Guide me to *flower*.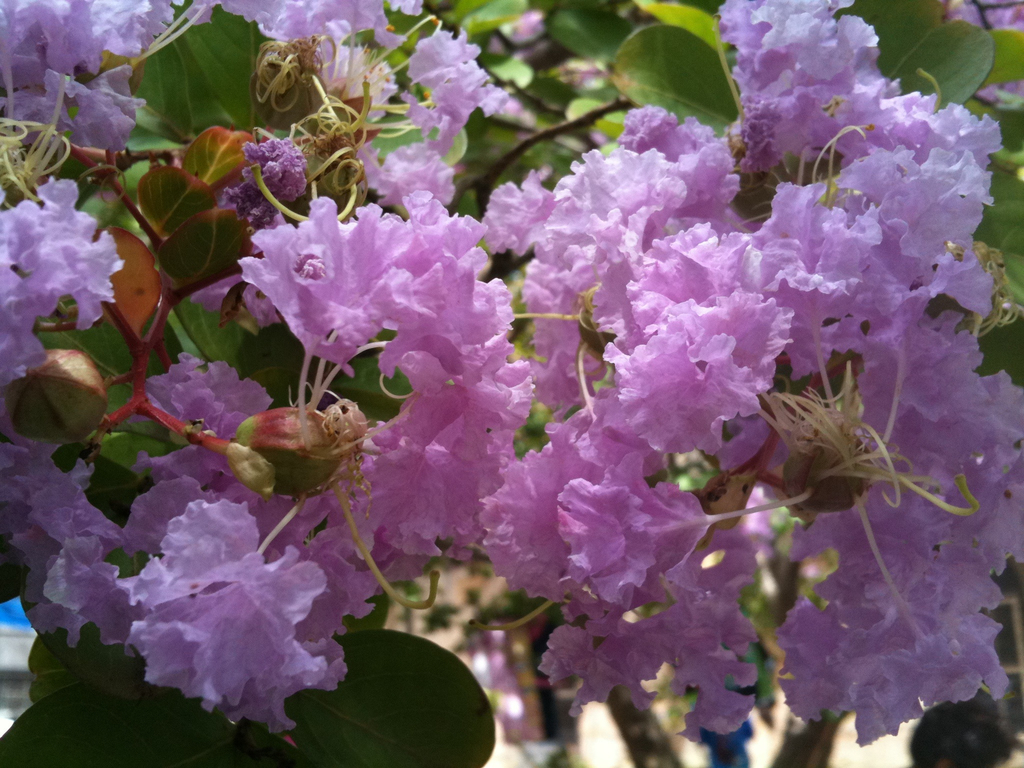
Guidance: x1=12, y1=164, x2=126, y2=348.
